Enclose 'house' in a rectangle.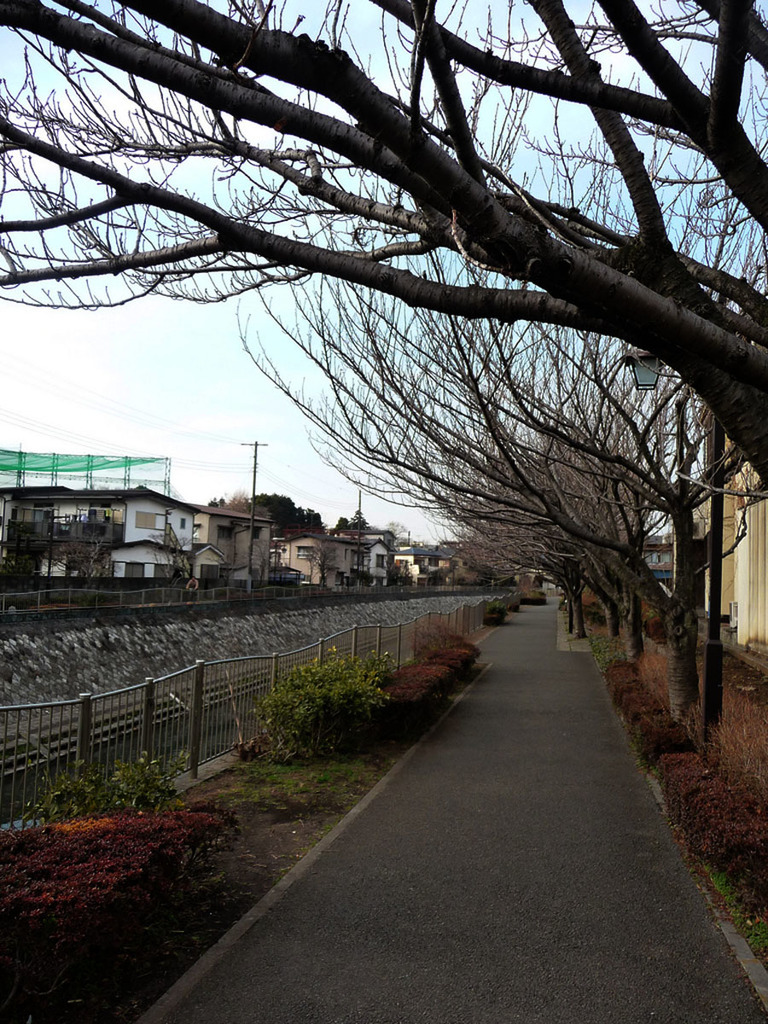
282 535 408 593.
